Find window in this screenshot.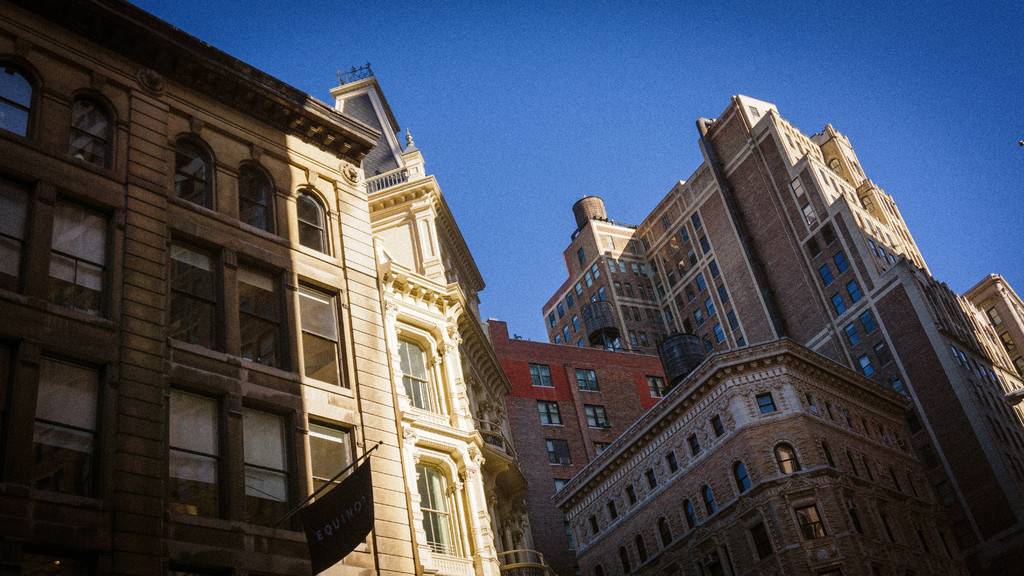
The bounding box for window is (x1=243, y1=408, x2=291, y2=507).
